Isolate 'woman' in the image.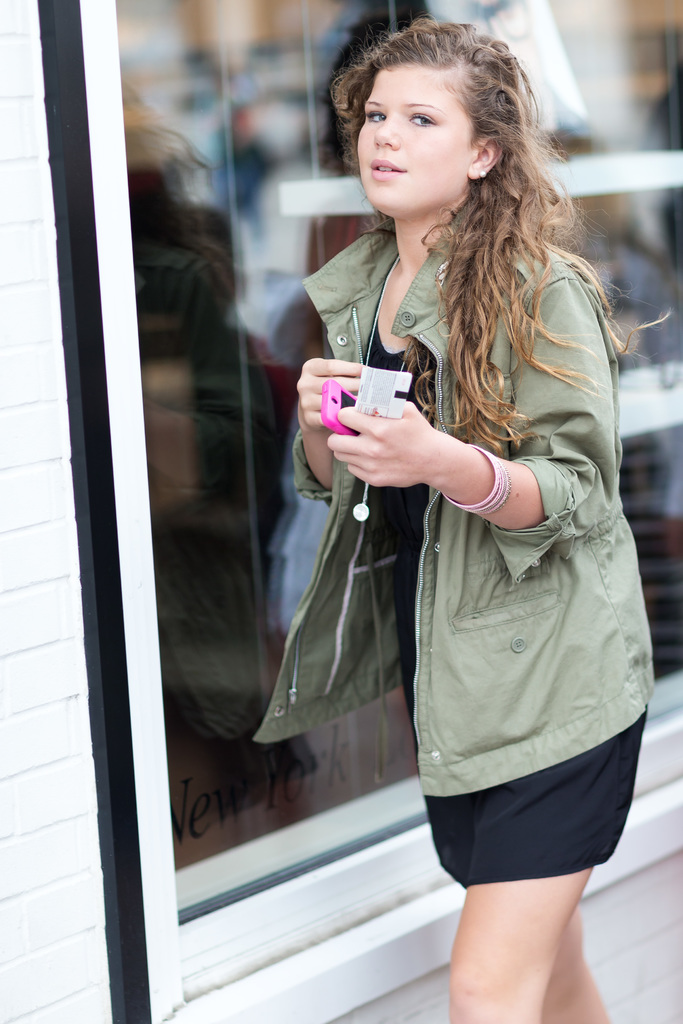
Isolated region: 201/81/658/957.
